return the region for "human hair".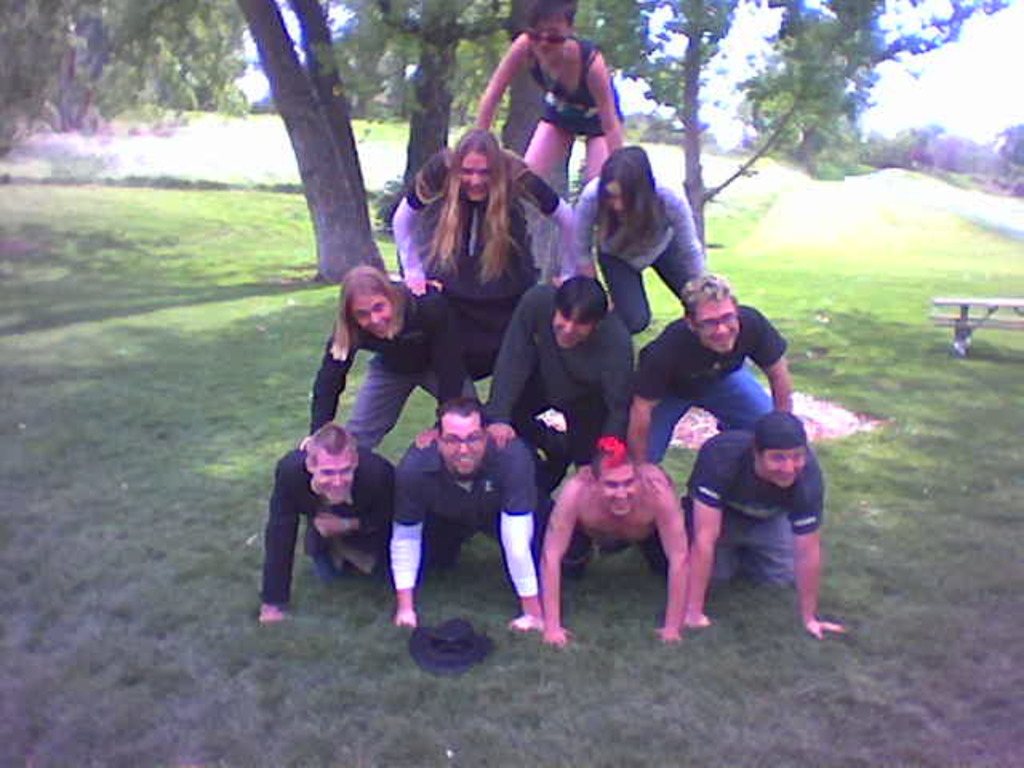
box(592, 138, 672, 256).
